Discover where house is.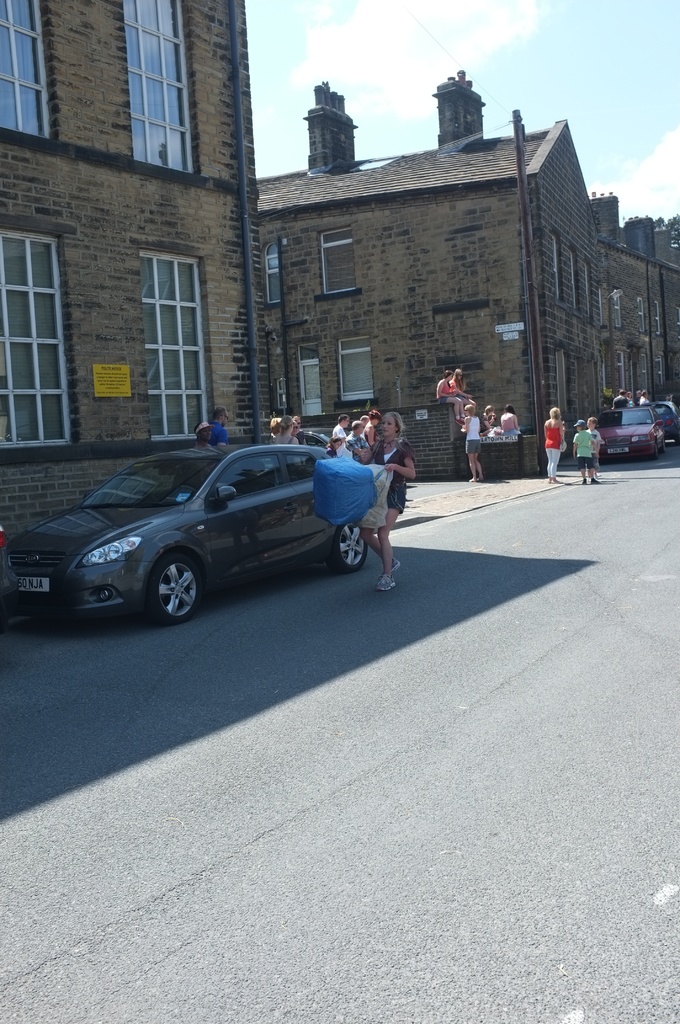
Discovered at region(0, 0, 271, 589).
